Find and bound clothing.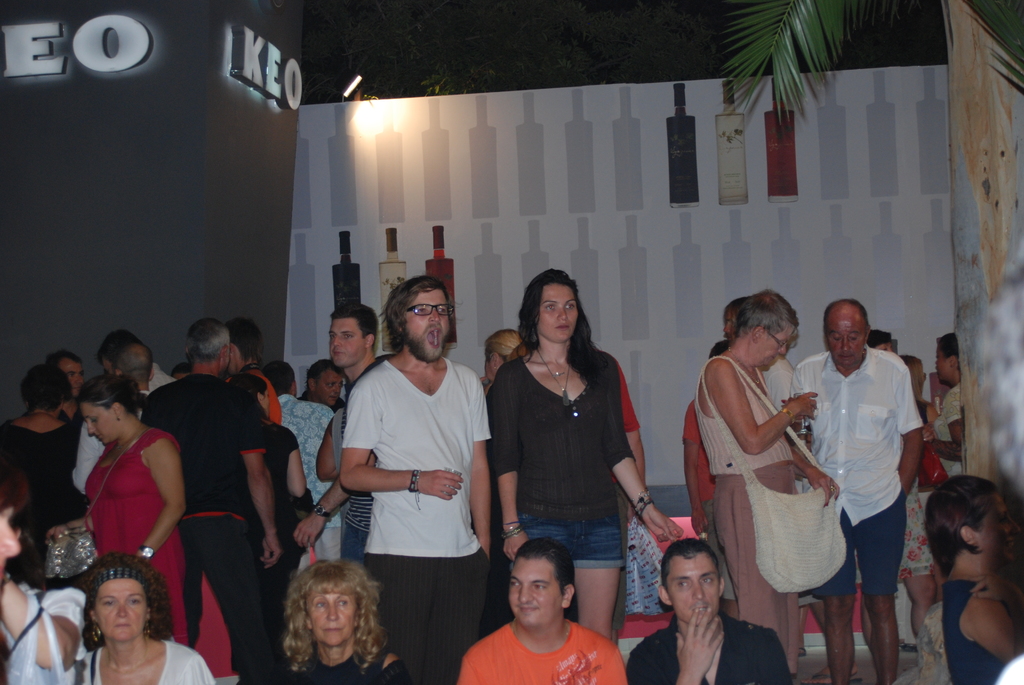
Bound: pyautogui.locateOnScreen(941, 579, 1003, 684).
